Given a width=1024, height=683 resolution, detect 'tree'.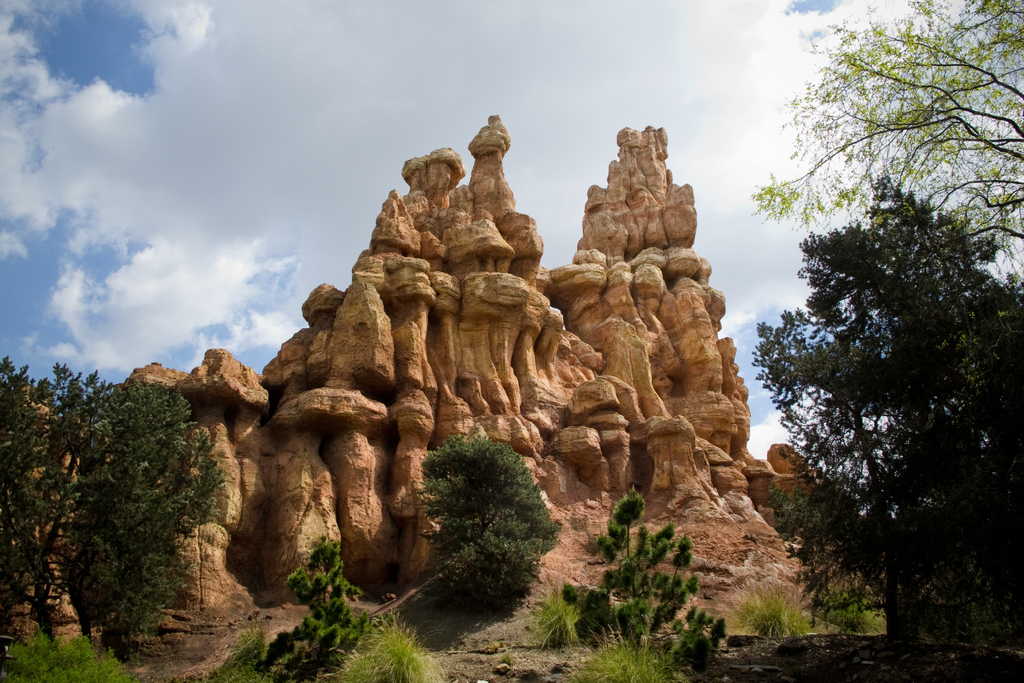
763:106:1000:629.
